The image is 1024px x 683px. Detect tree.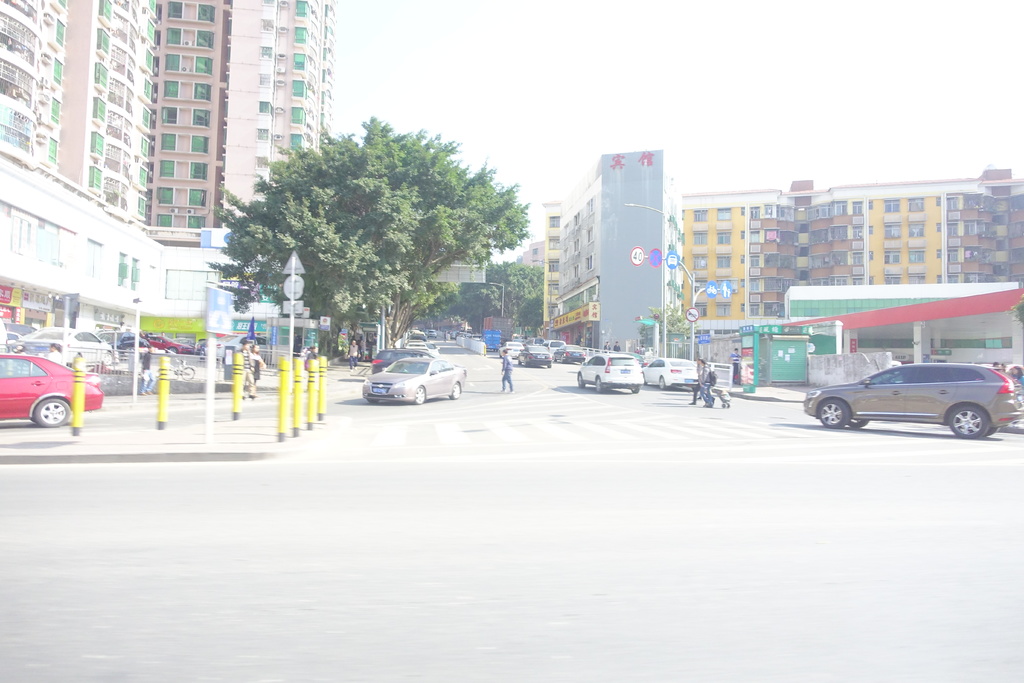
Detection: bbox(205, 115, 536, 355).
